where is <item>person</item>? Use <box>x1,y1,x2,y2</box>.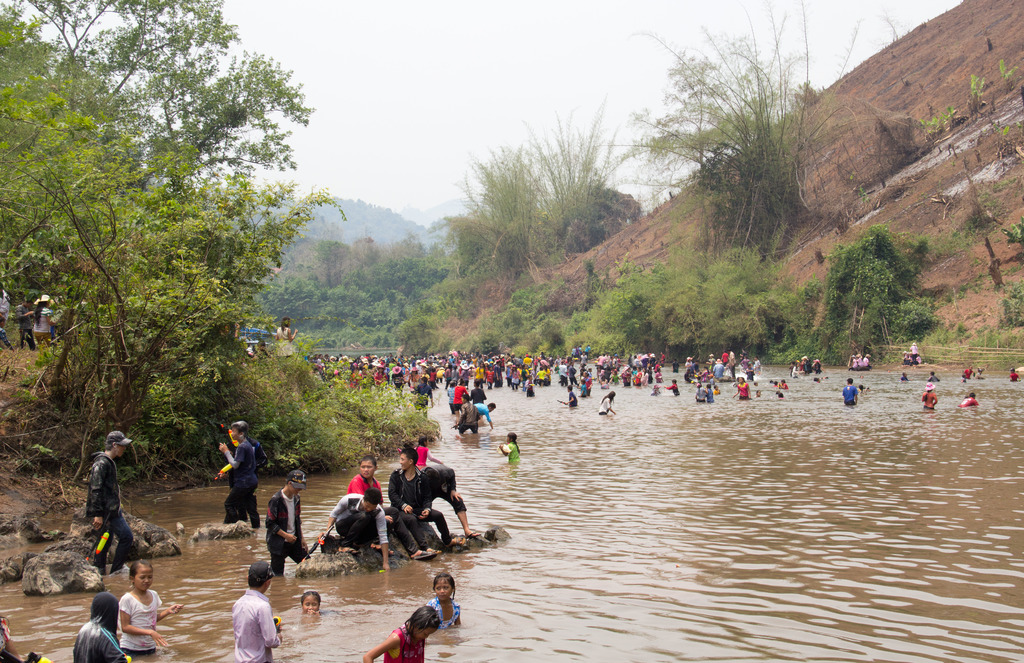
<box>265,467,312,579</box>.
